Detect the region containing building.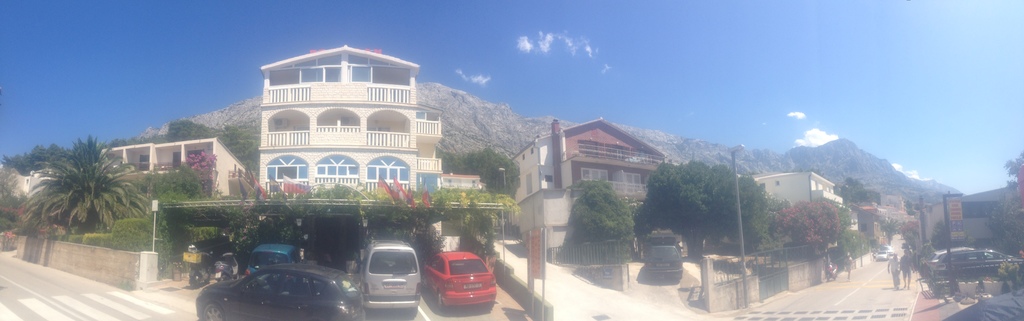
(left=258, top=38, right=443, bottom=198).
